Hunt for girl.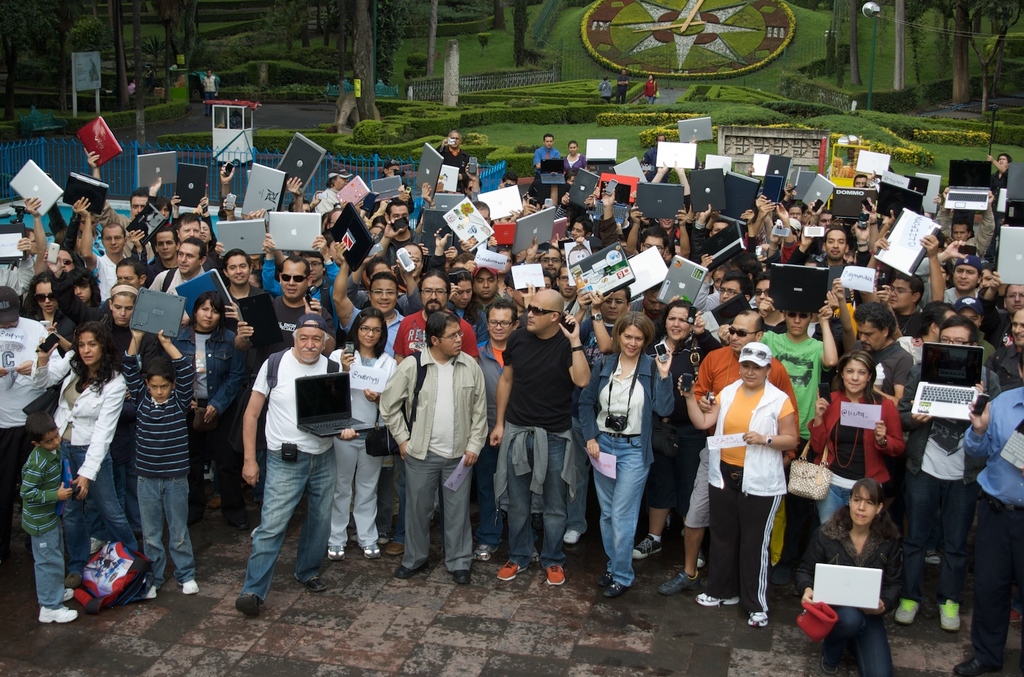
Hunted down at rect(326, 307, 402, 569).
